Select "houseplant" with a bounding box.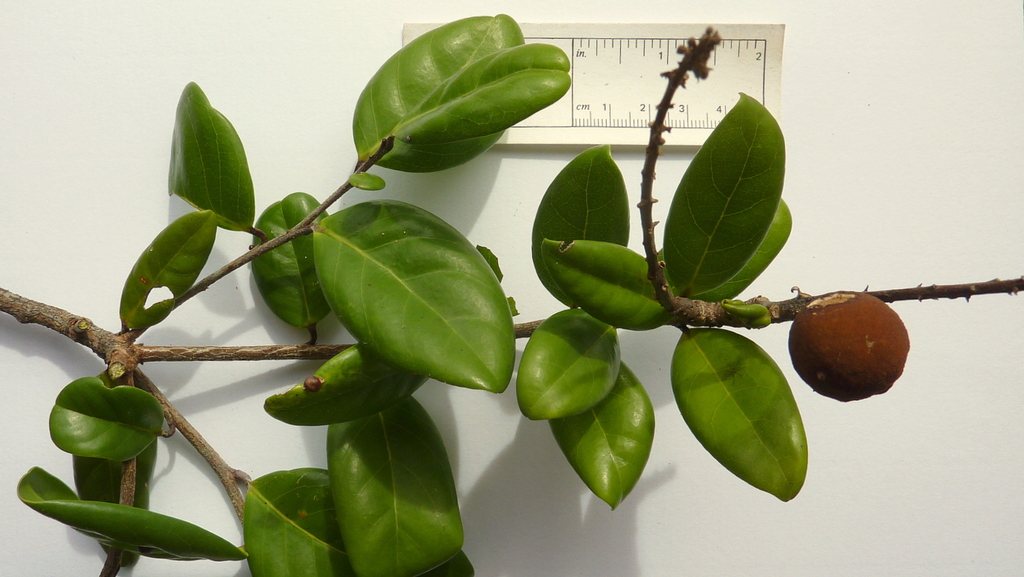
box(0, 10, 1023, 576).
